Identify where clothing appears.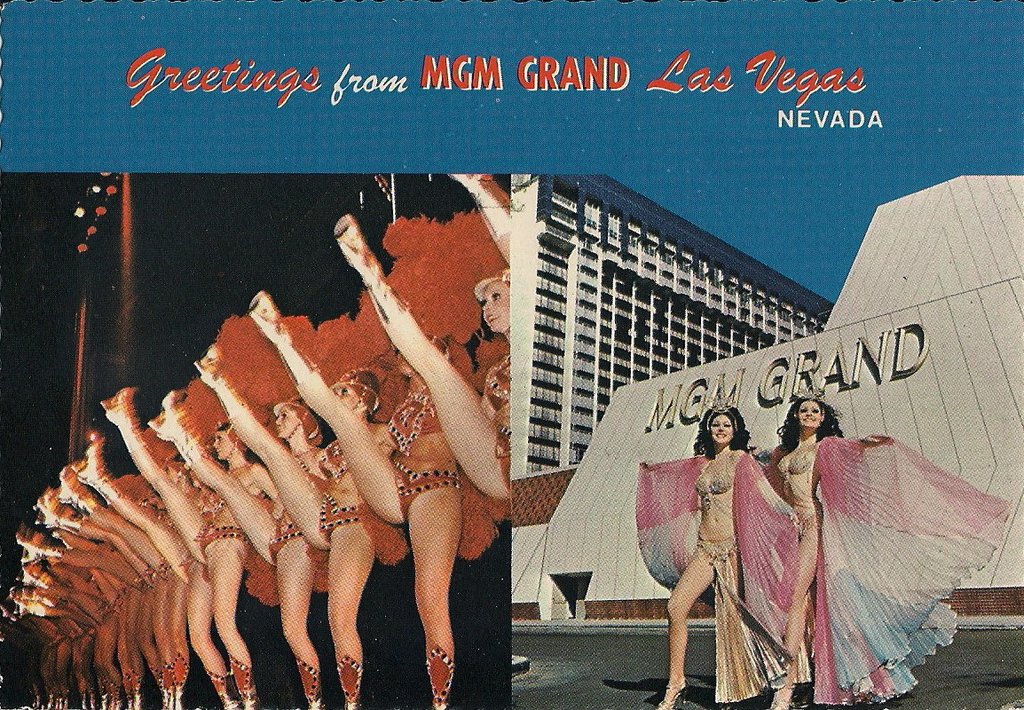
Appears at Rect(388, 389, 467, 512).
